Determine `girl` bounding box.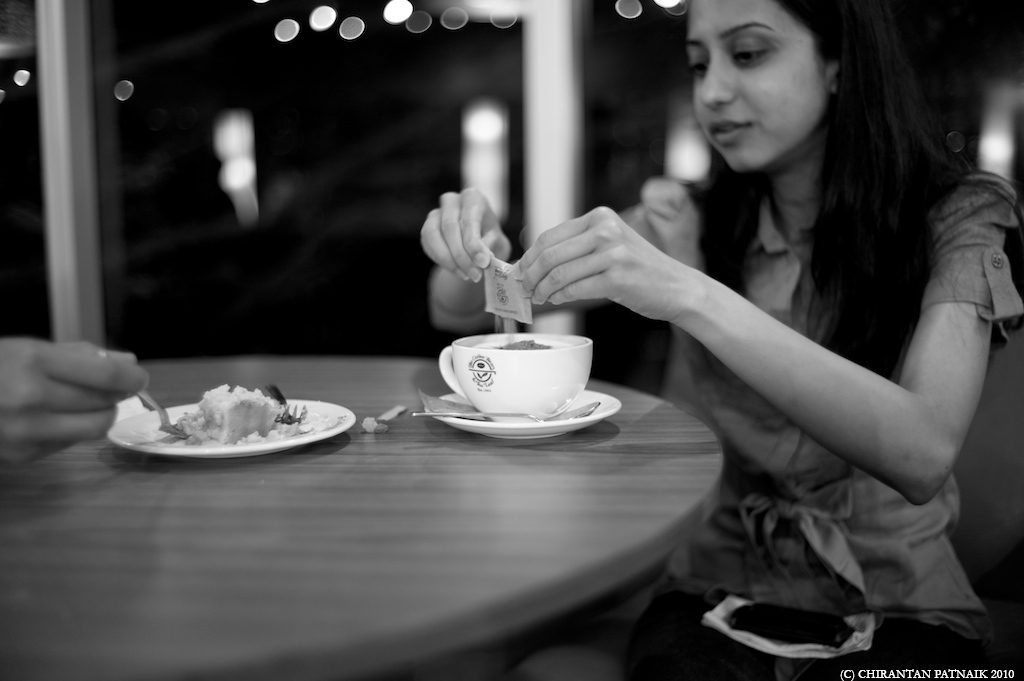
Determined: locate(421, 0, 1022, 677).
